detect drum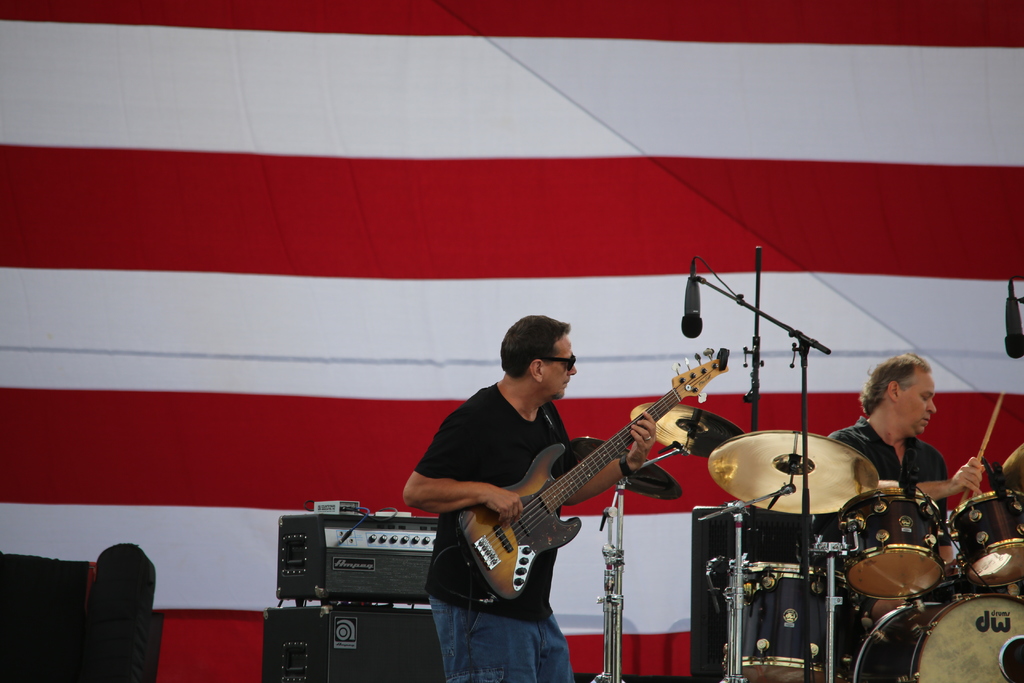
[949, 489, 1023, 587]
